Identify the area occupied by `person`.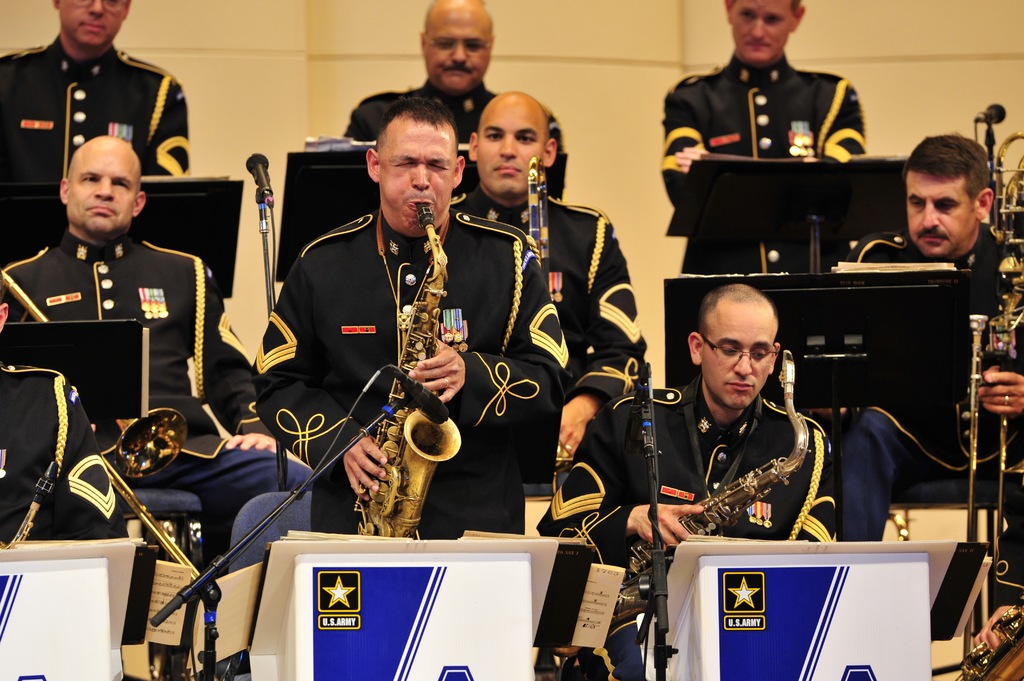
Area: [x1=0, y1=290, x2=137, y2=538].
